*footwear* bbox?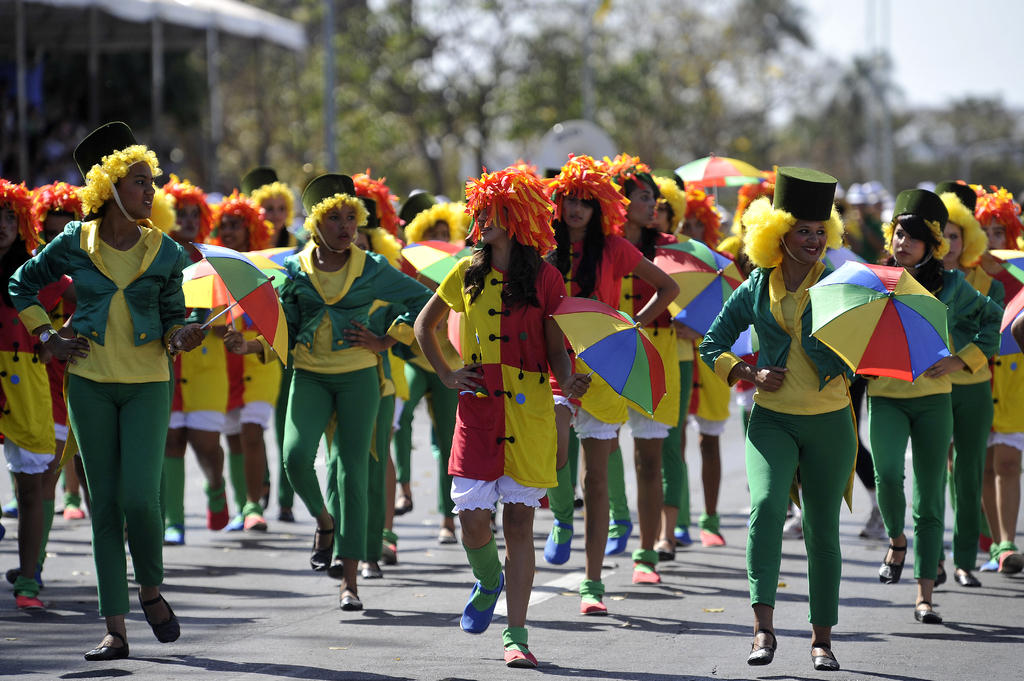
select_region(542, 520, 576, 568)
